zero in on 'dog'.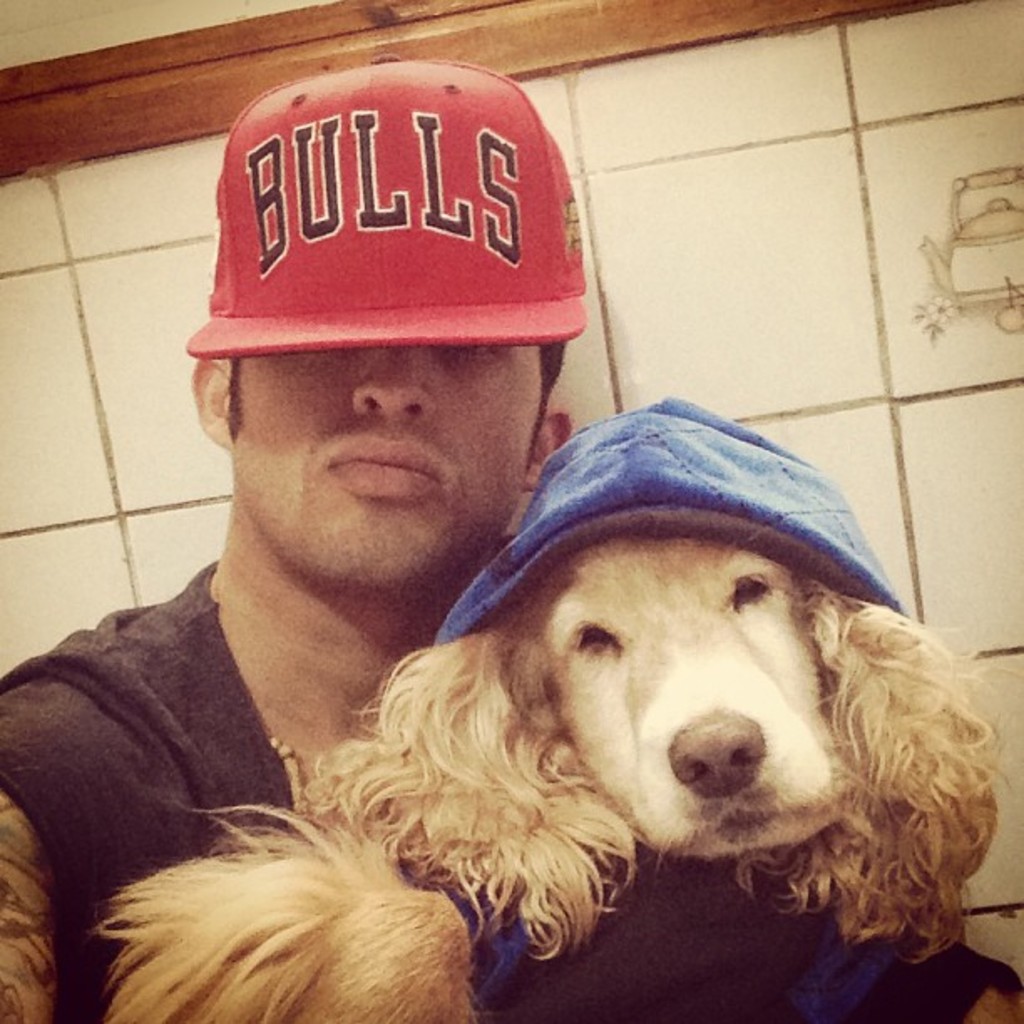
Zeroed in: [85, 392, 1022, 1022].
